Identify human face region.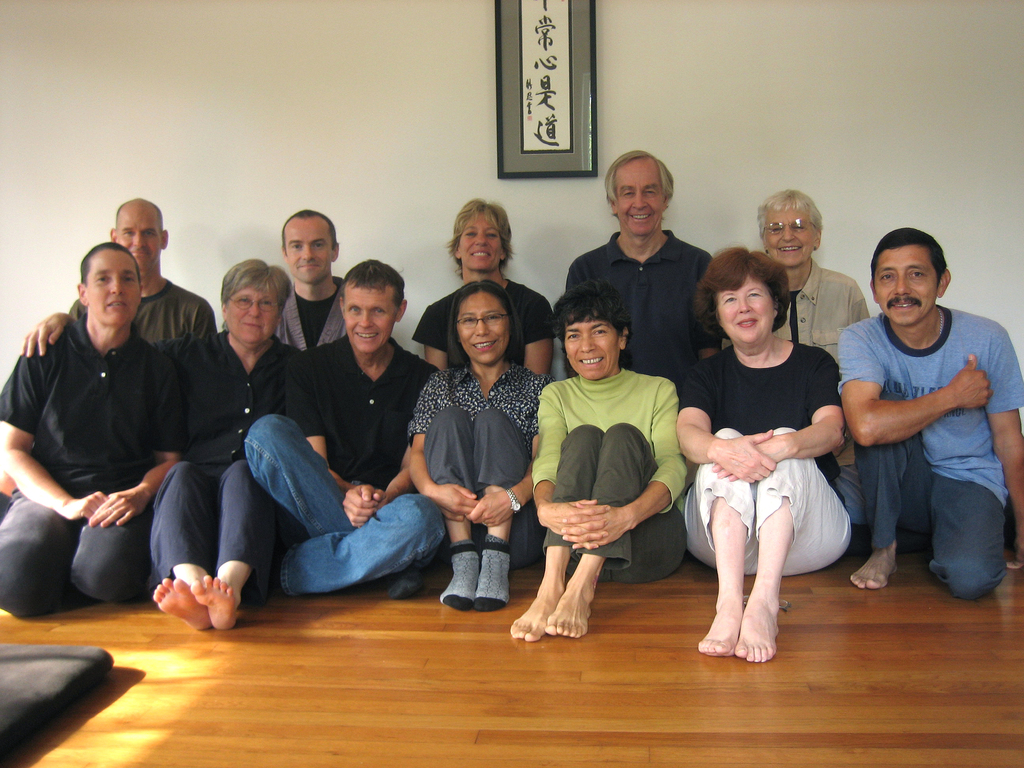
Region: 872 245 932 324.
